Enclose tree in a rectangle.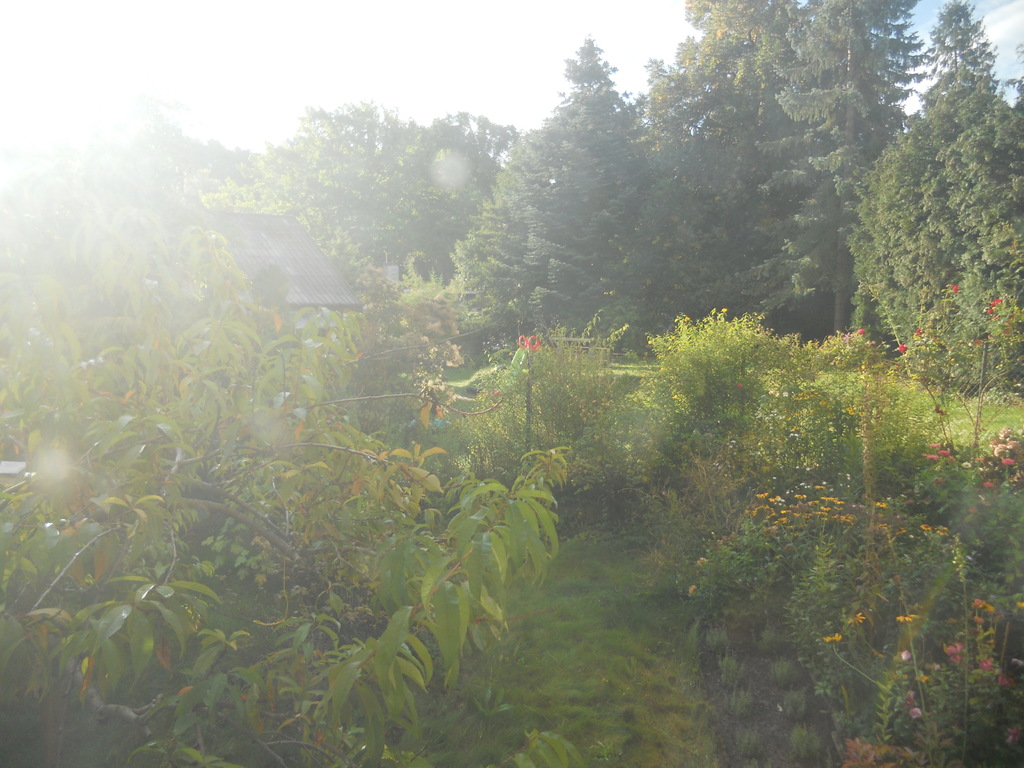
768,0,973,378.
